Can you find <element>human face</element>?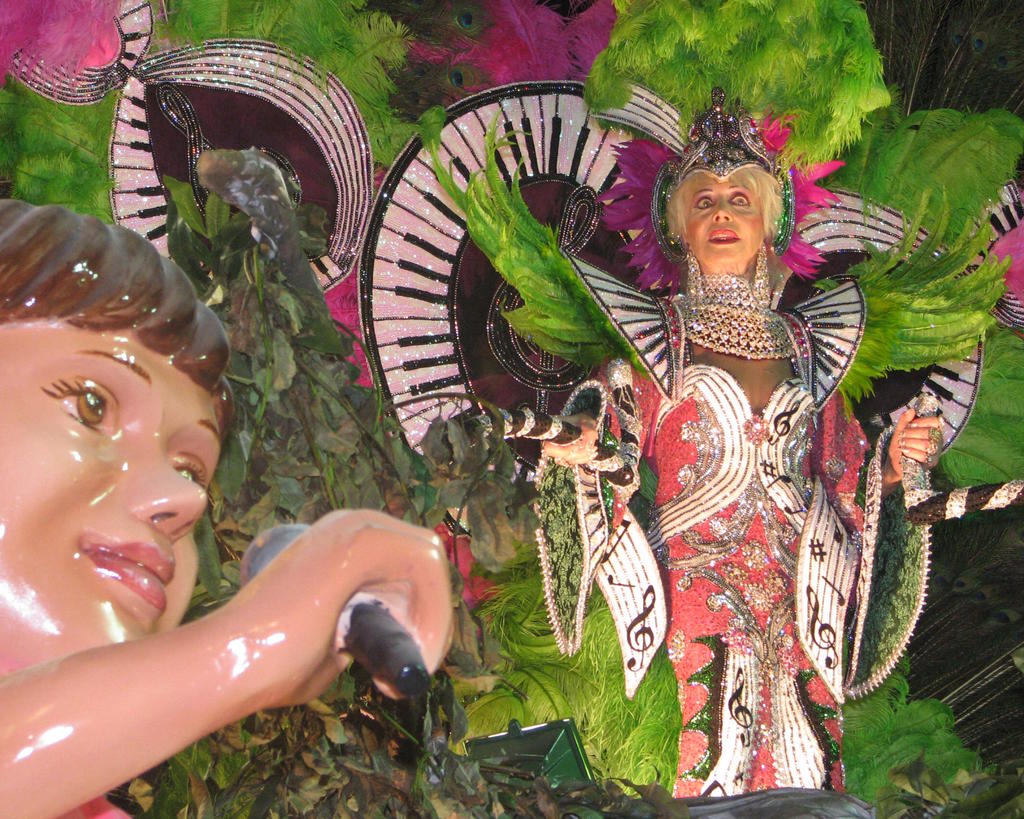
Yes, bounding box: 0 326 223 675.
